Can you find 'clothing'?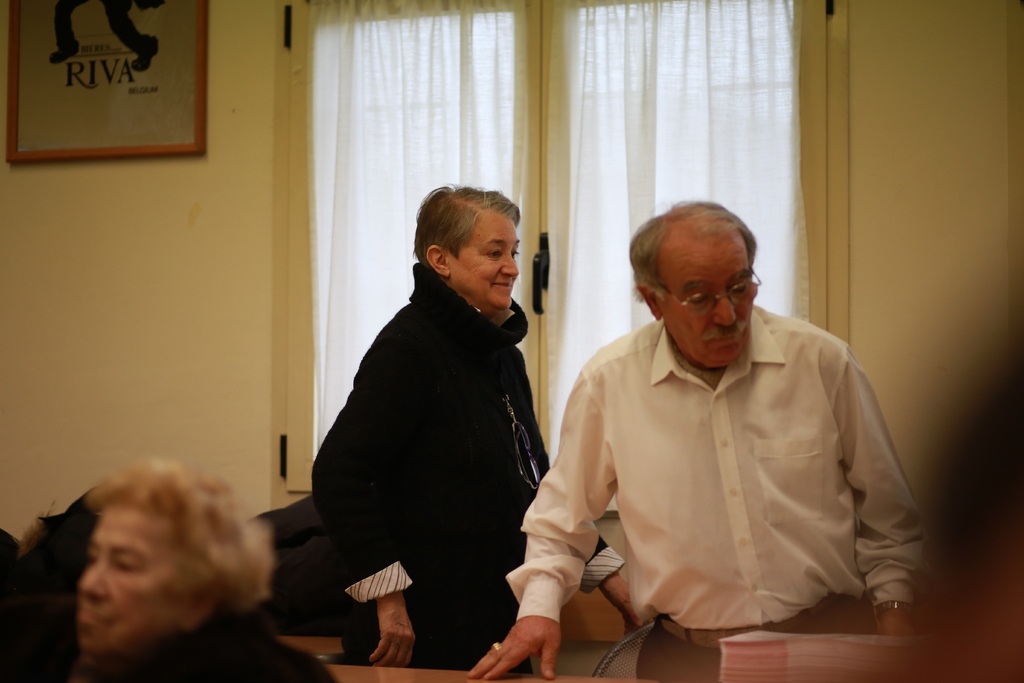
Yes, bounding box: detection(2, 604, 338, 682).
